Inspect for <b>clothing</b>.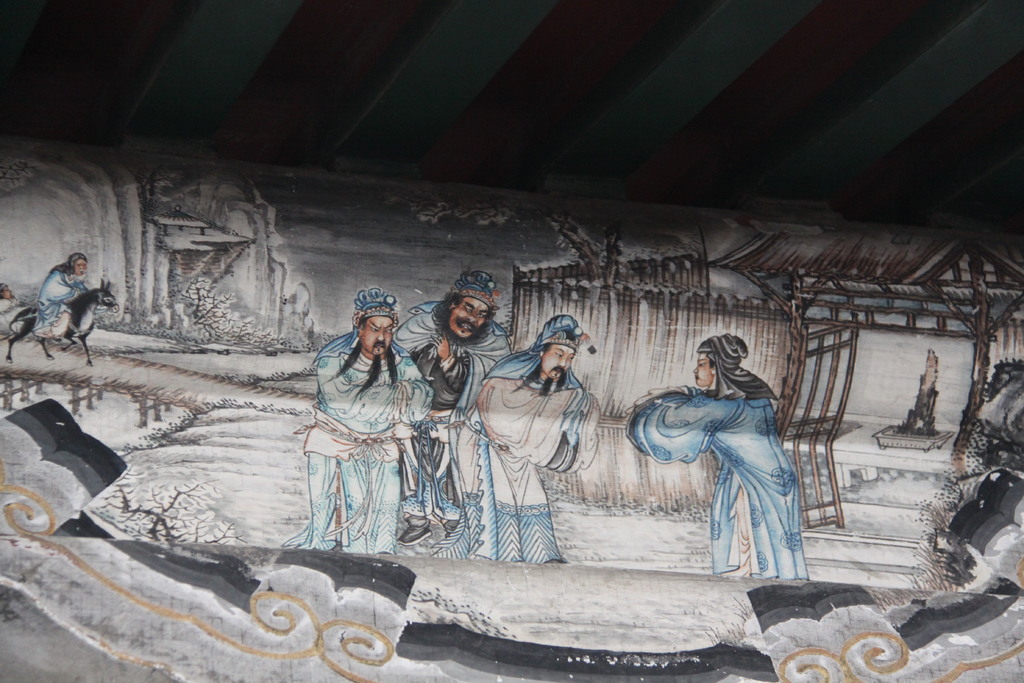
Inspection: bbox(392, 299, 460, 523).
